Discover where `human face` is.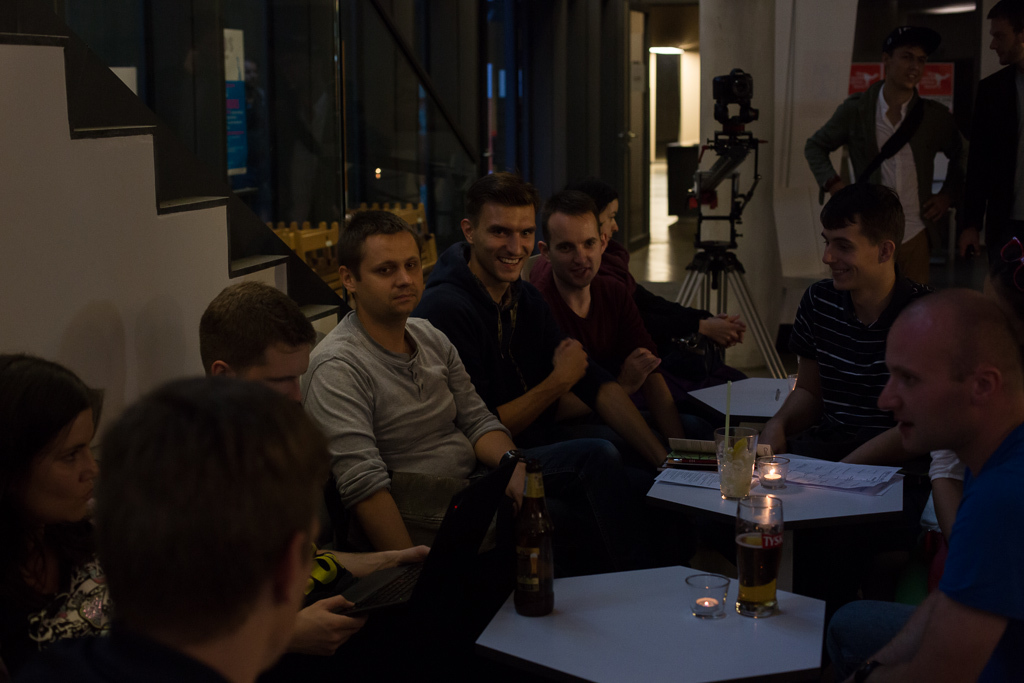
Discovered at bbox=[552, 218, 604, 286].
